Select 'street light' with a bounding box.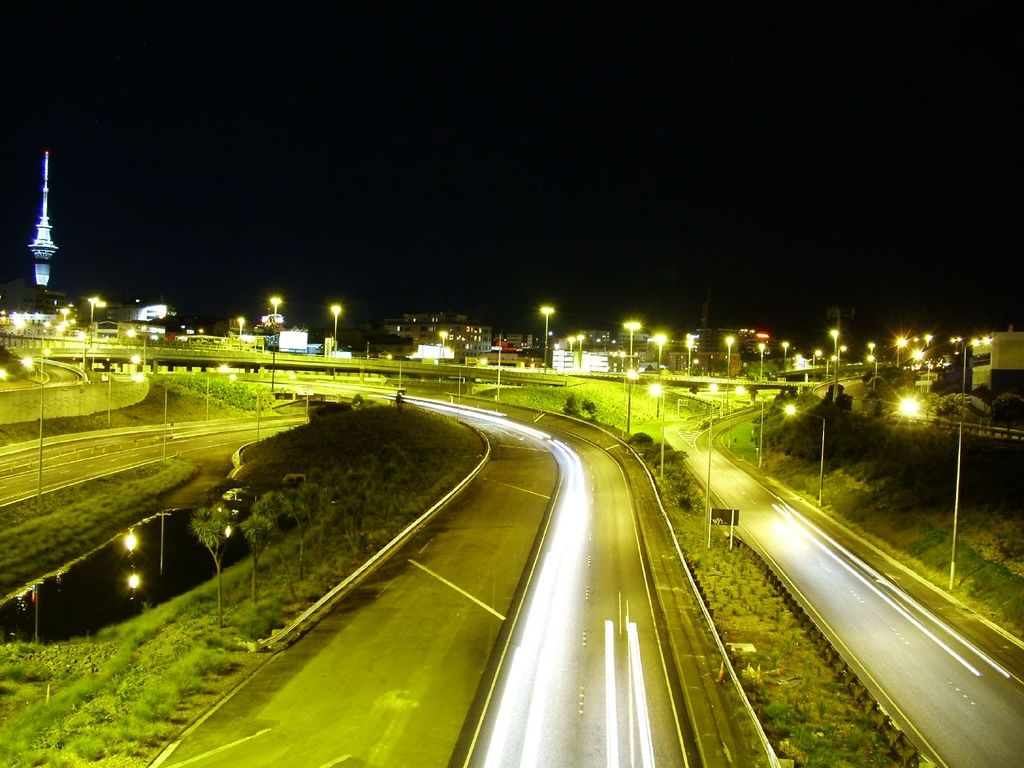
<bbox>834, 346, 846, 382</bbox>.
